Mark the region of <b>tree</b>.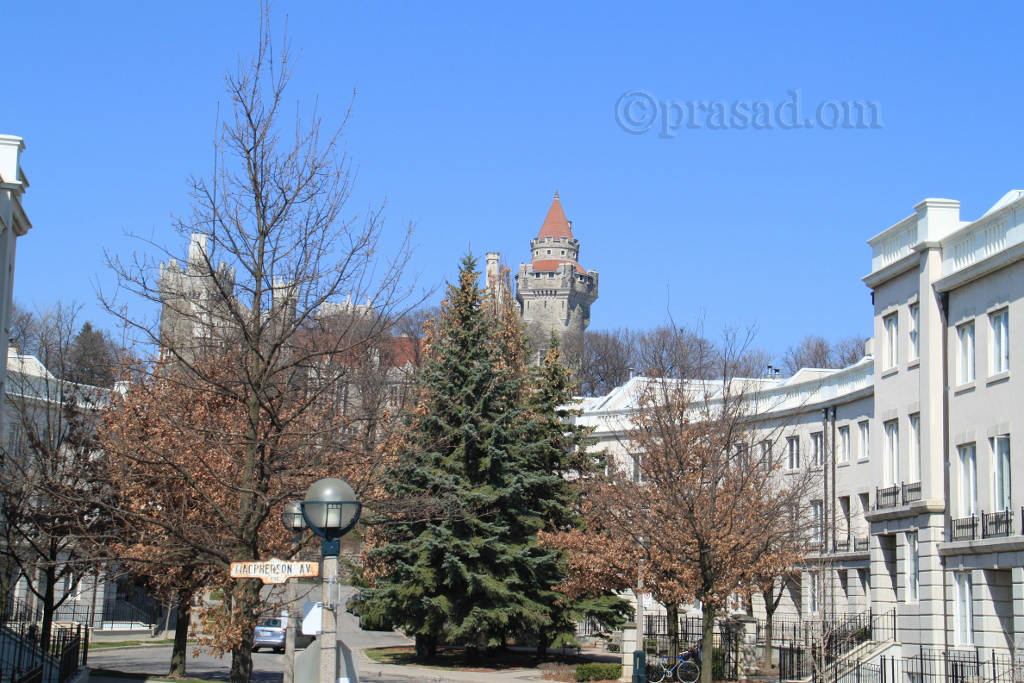
Region: box(347, 264, 611, 673).
